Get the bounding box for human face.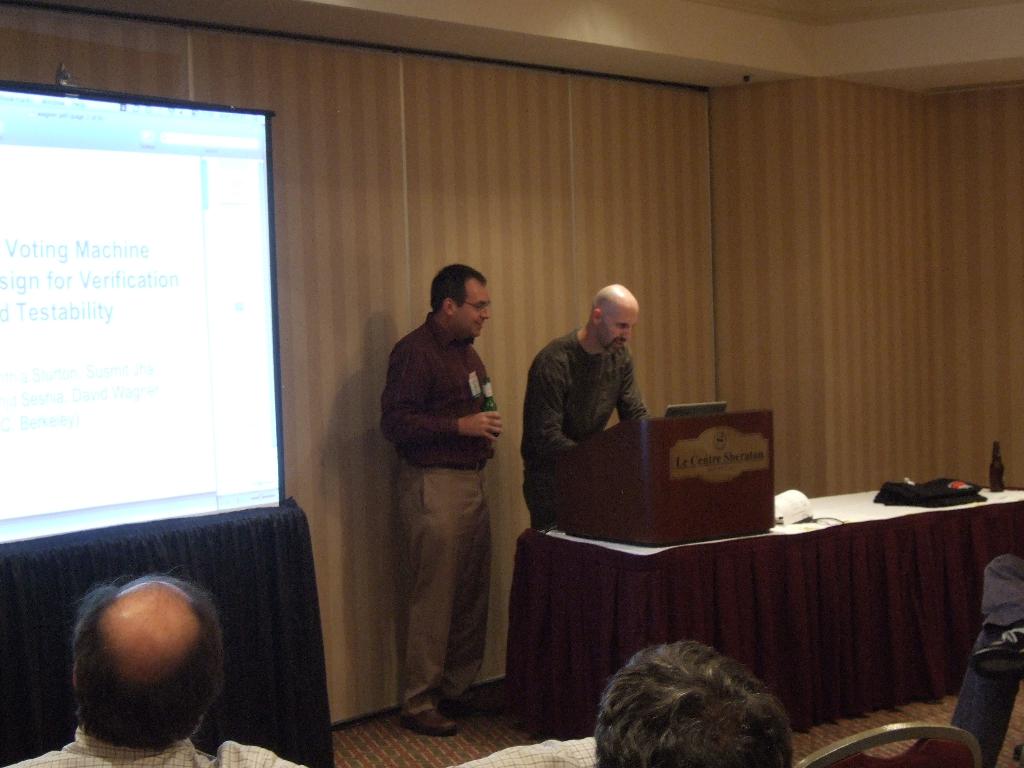
x1=599, y1=308, x2=640, y2=352.
